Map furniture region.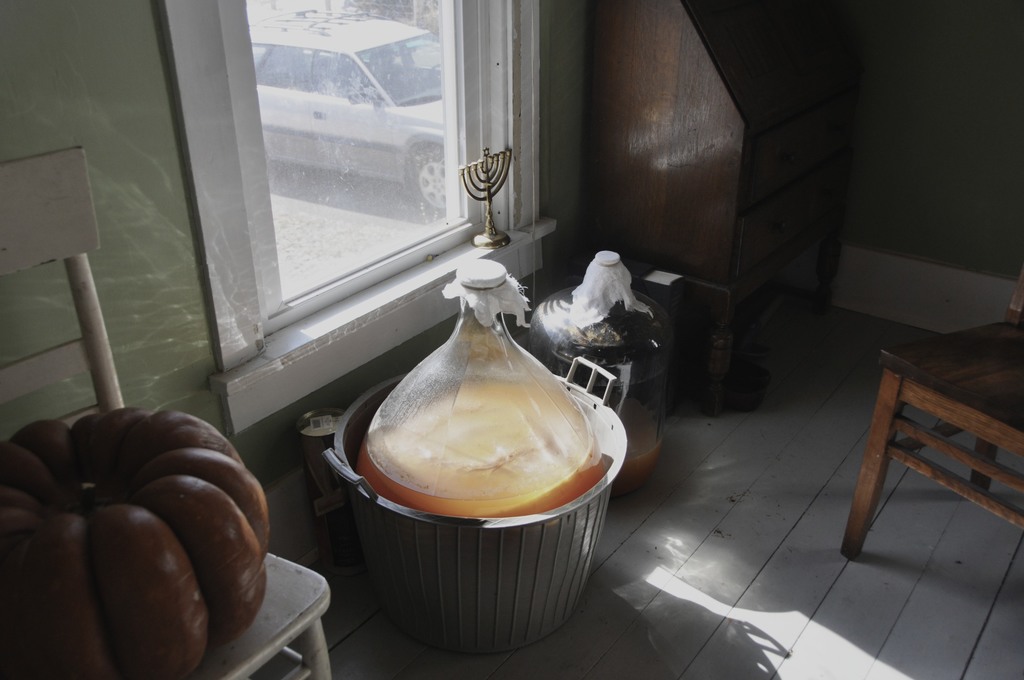
Mapped to left=837, top=275, right=1023, bottom=559.
